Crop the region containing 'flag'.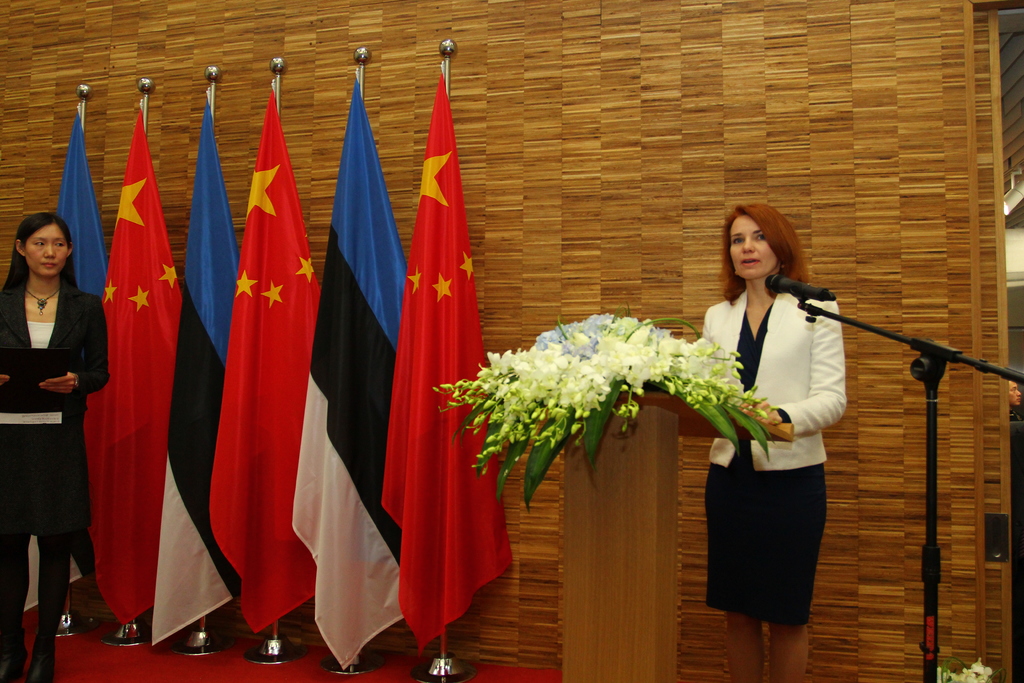
Crop region: 136,107,256,642.
